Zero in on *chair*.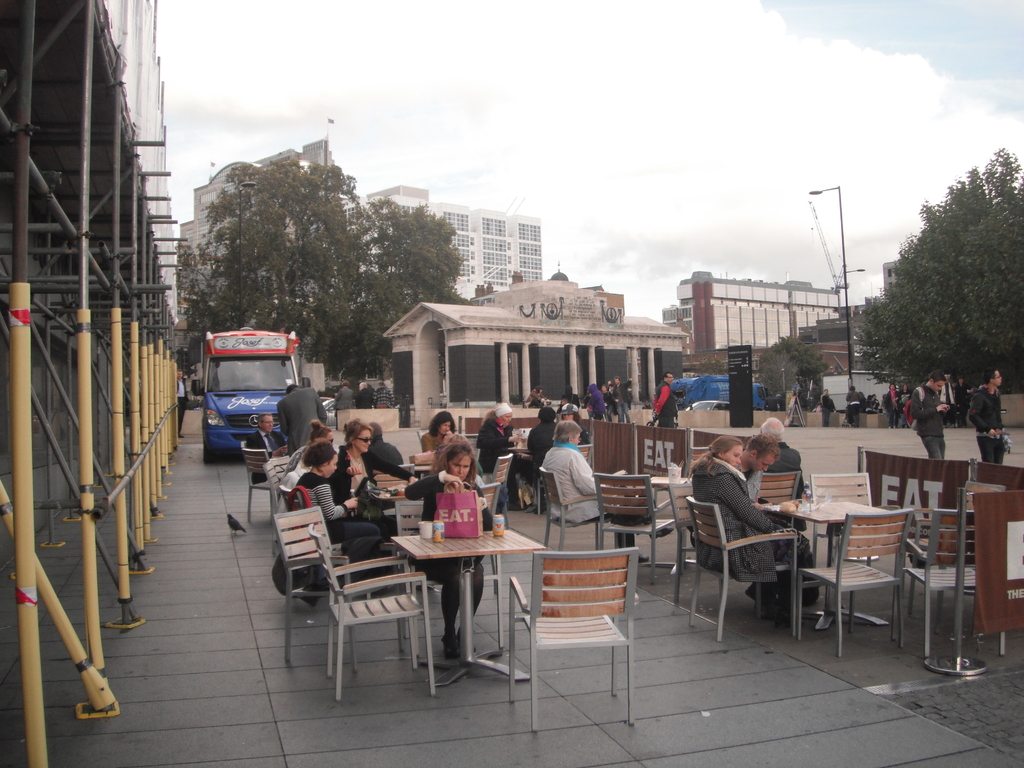
Zeroed in: (541, 464, 607, 553).
